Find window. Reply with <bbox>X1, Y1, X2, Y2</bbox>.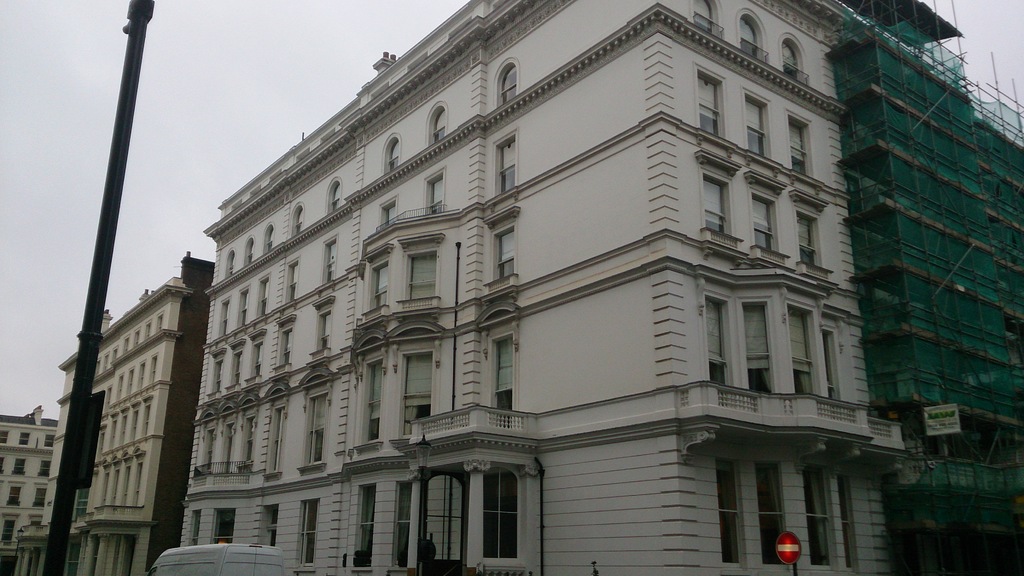
<bbox>244, 241, 255, 265</bbox>.
